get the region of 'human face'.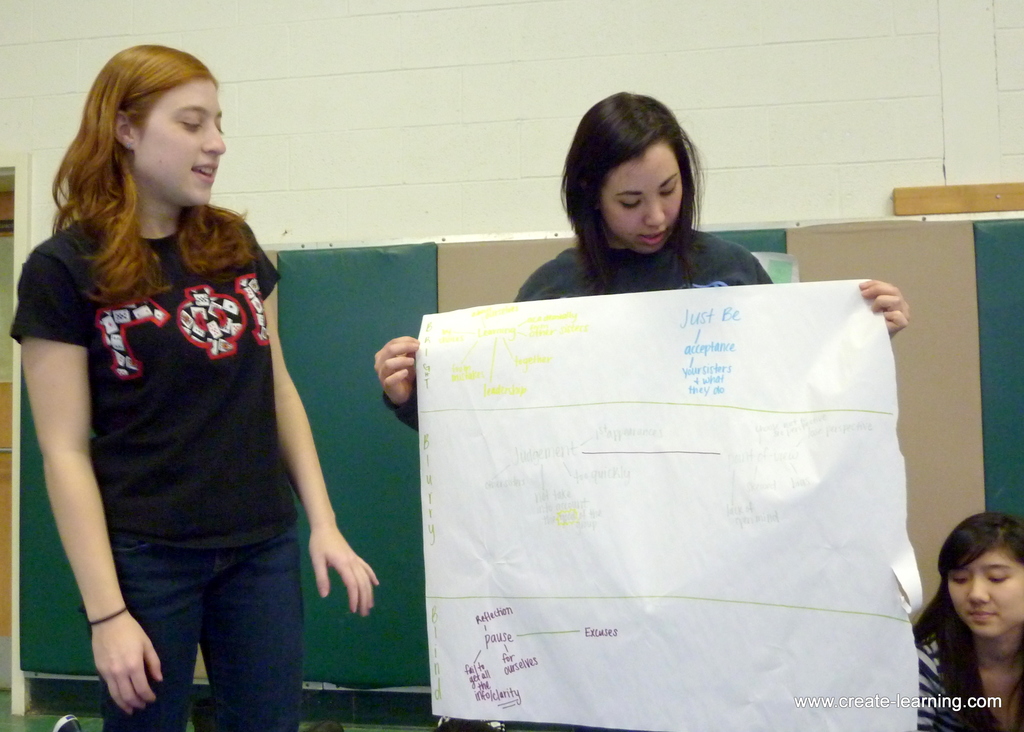
(945, 549, 1023, 646).
